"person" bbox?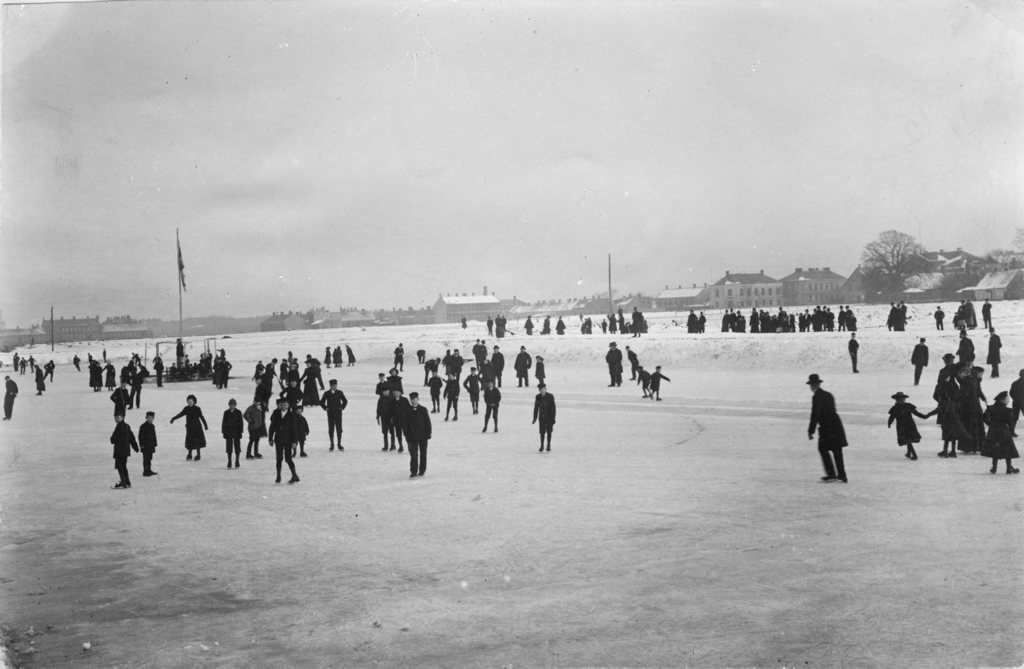
<bbox>818, 372, 866, 481</bbox>
